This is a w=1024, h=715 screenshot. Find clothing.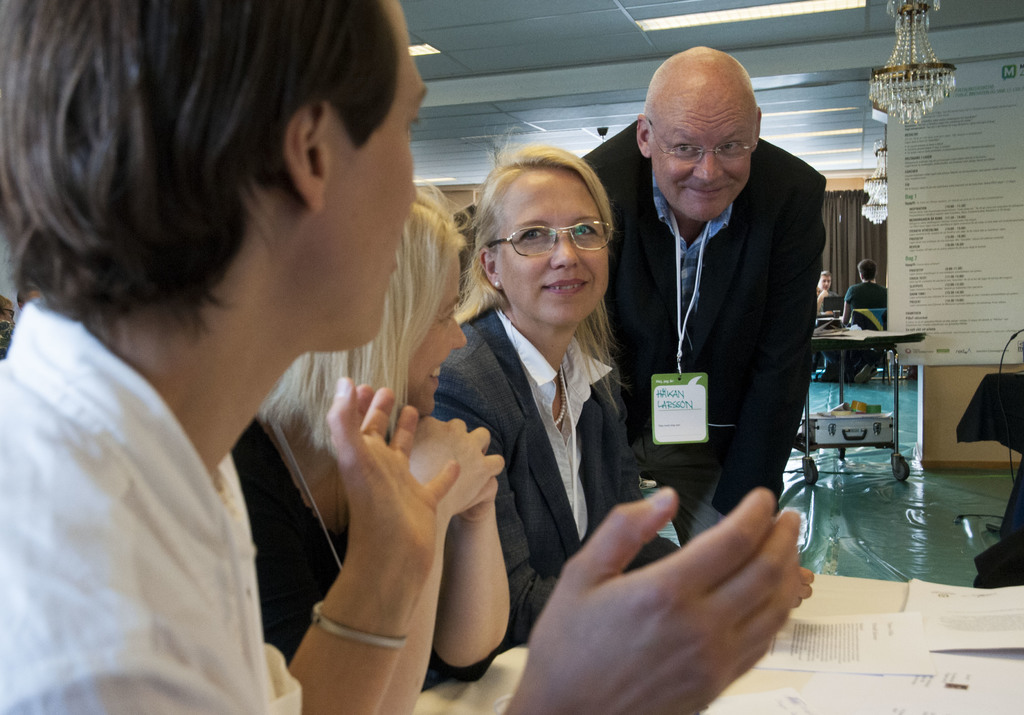
Bounding box: 424 316 677 647.
